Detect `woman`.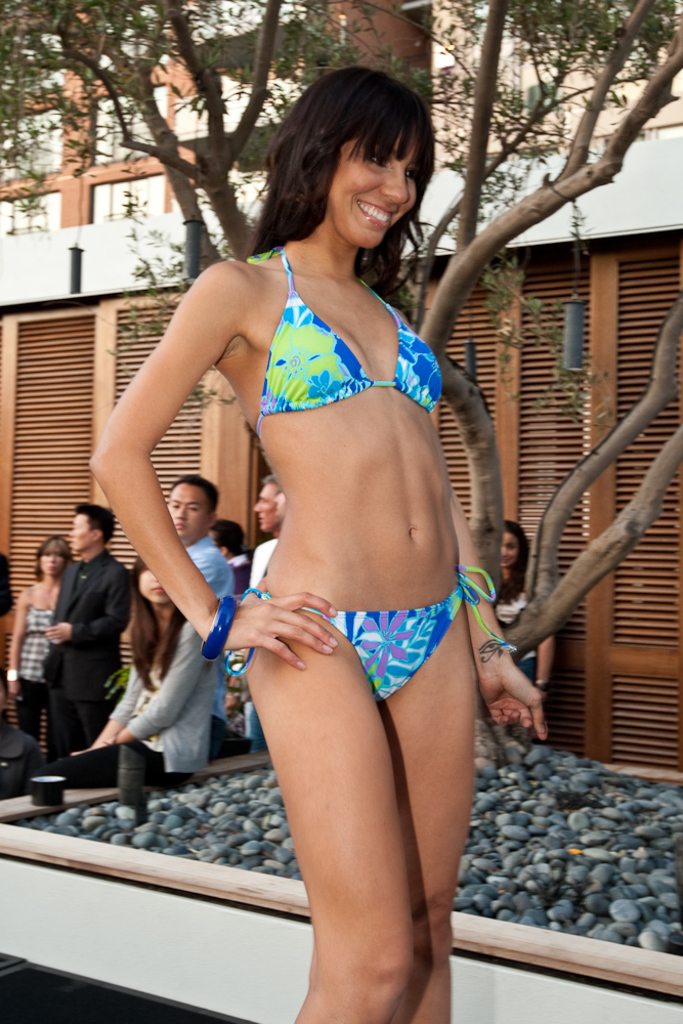
Detected at {"left": 484, "top": 520, "right": 552, "bottom": 742}.
